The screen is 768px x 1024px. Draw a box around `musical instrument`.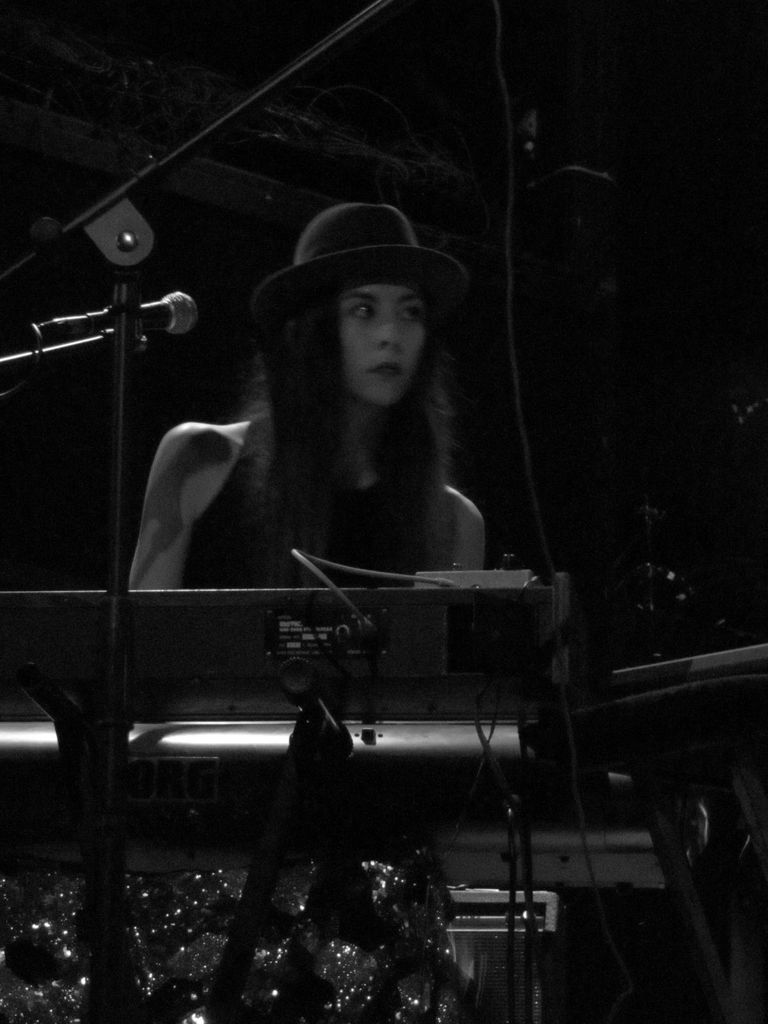
[0,709,565,842].
